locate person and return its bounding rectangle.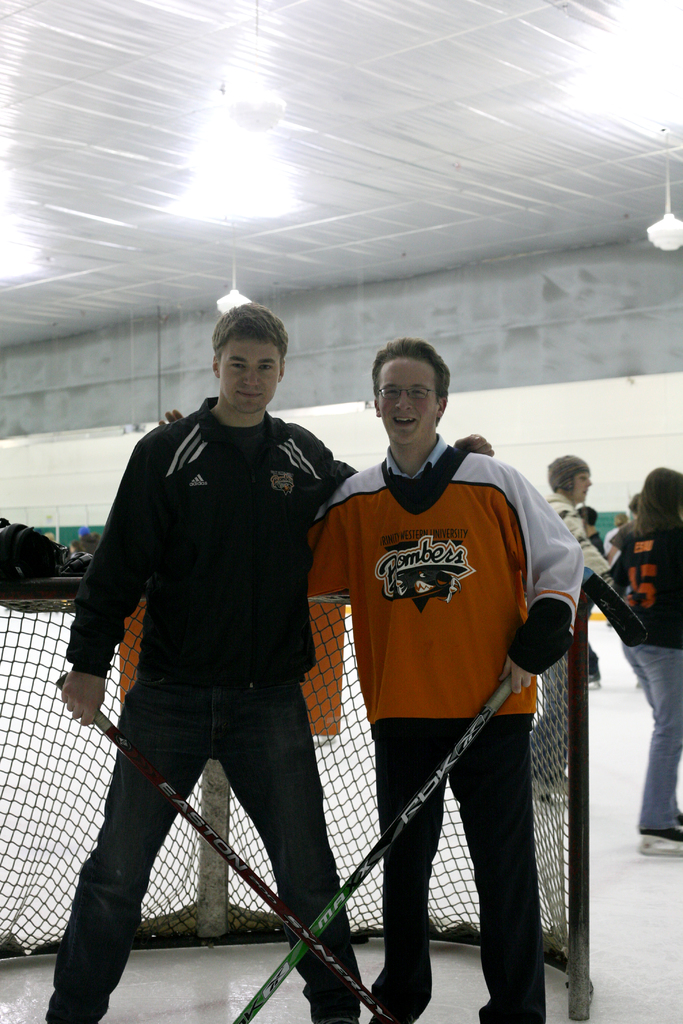
[x1=601, y1=465, x2=682, y2=846].
